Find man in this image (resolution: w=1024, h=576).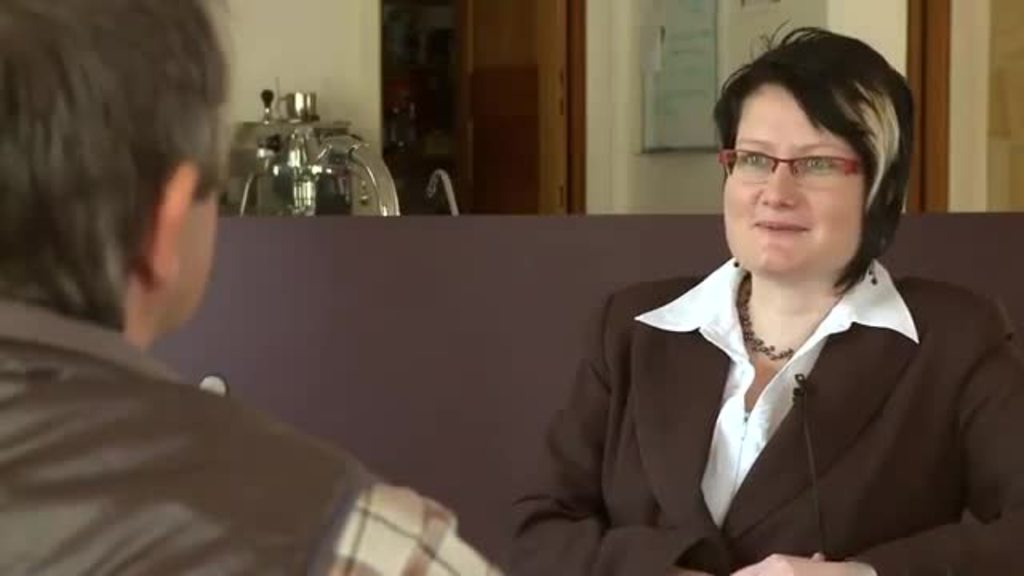
select_region(0, 0, 502, 574).
